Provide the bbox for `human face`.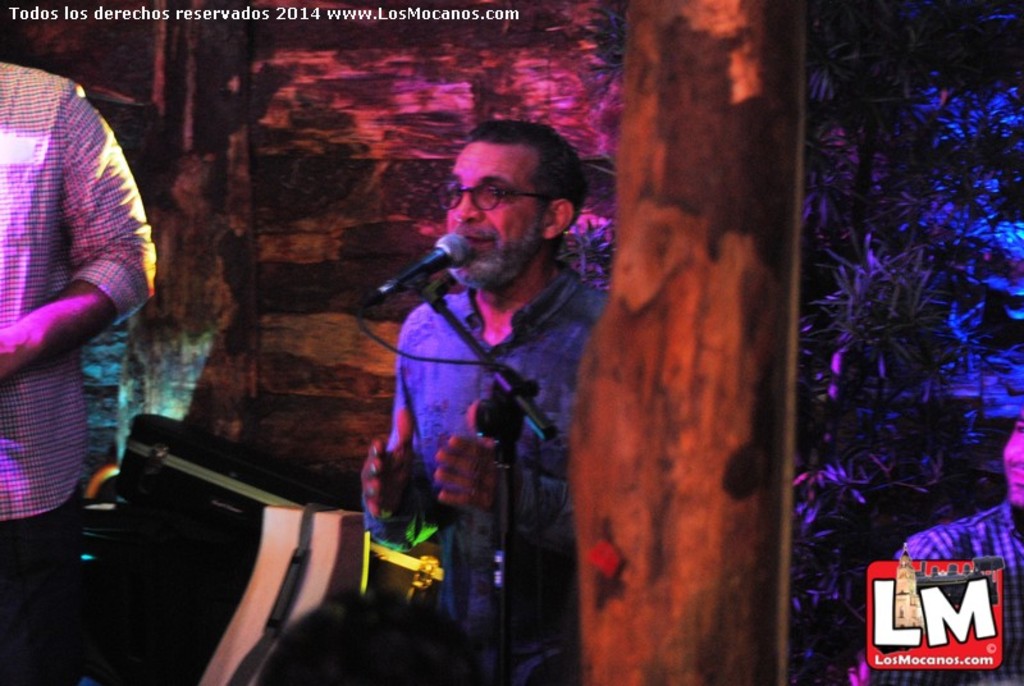
Rect(1000, 407, 1023, 509).
